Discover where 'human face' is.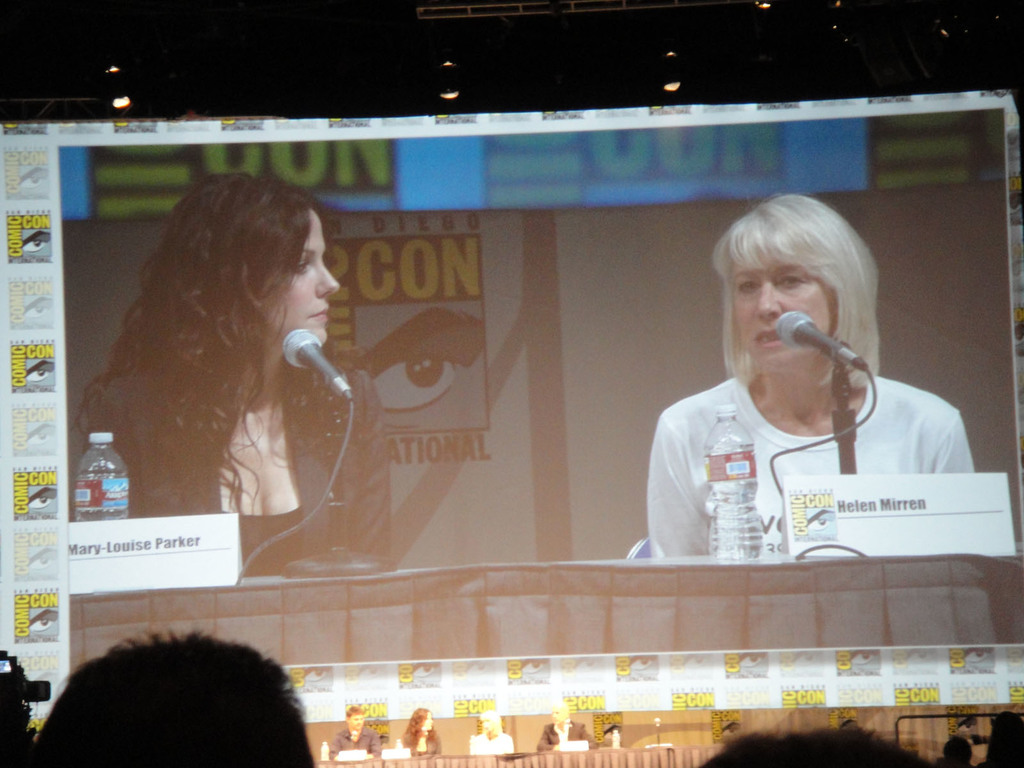
Discovered at box=[261, 205, 340, 340].
